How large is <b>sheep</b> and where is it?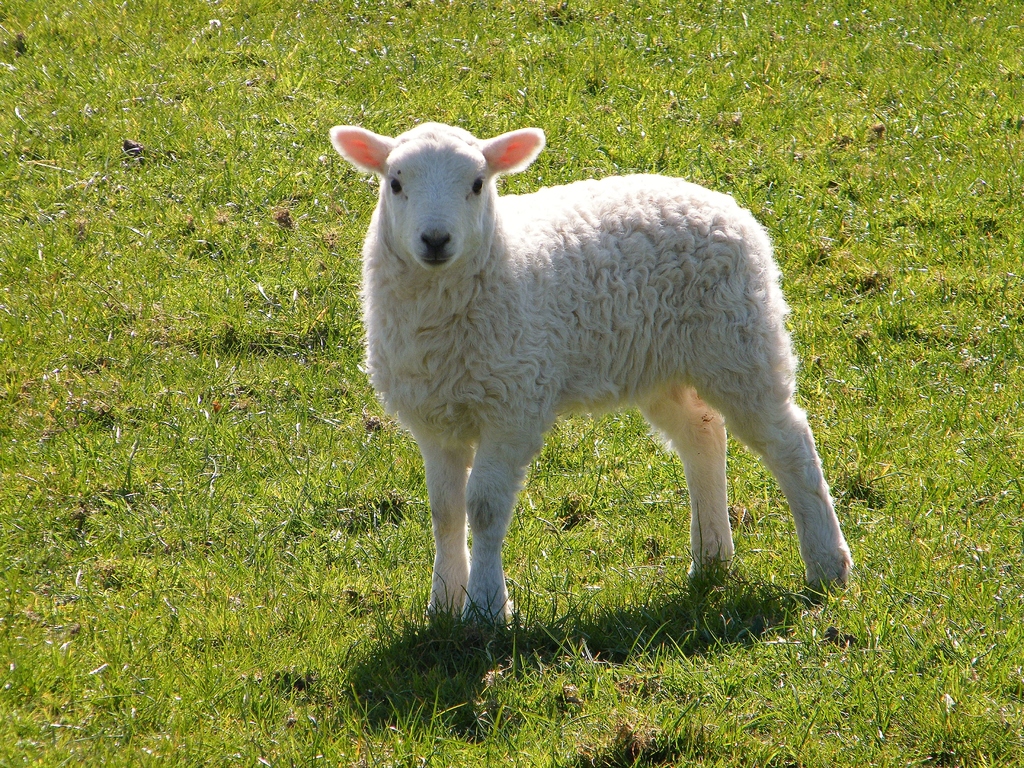
Bounding box: x1=326 y1=121 x2=854 y2=628.
